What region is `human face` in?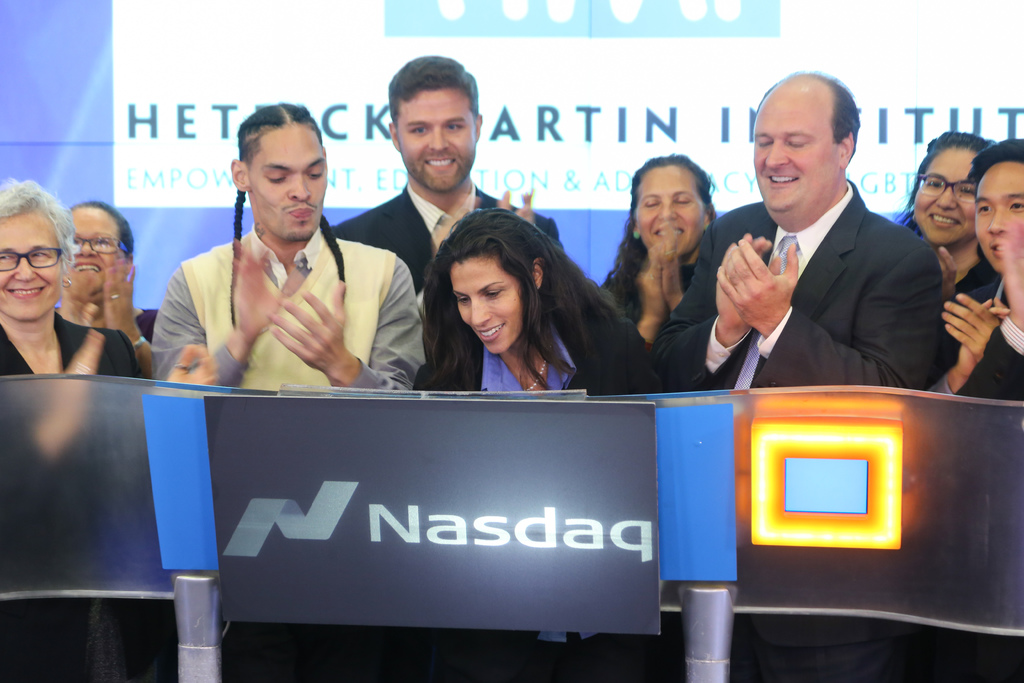
0, 211, 65, 320.
